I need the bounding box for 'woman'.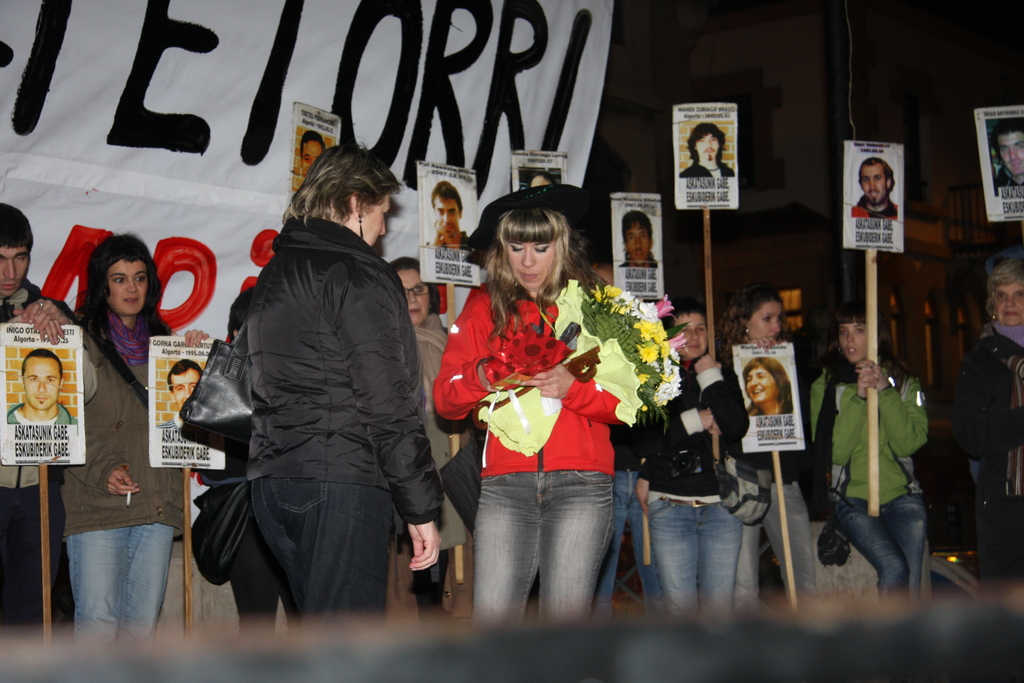
Here it is: (640, 303, 745, 632).
